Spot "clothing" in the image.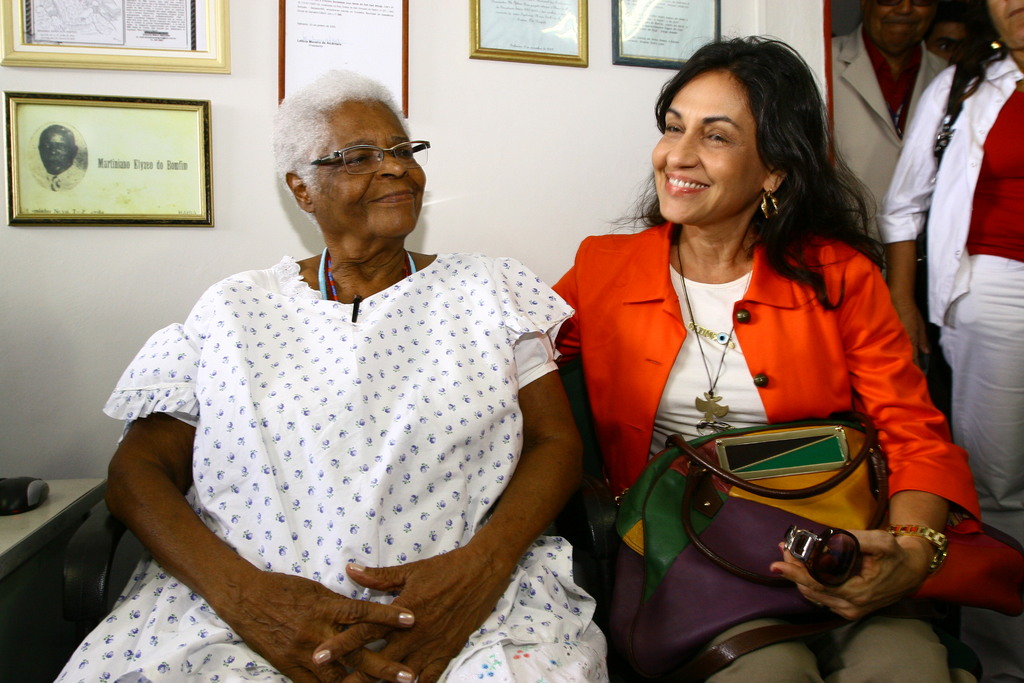
"clothing" found at (833,22,951,235).
